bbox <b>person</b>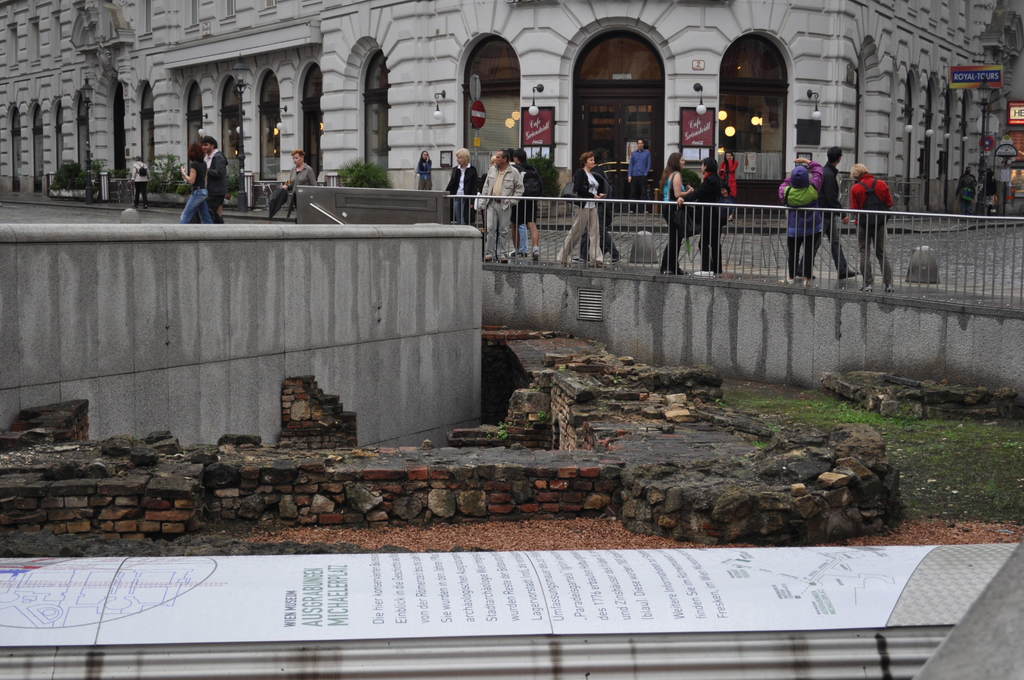
{"x1": 693, "y1": 155, "x2": 726, "y2": 271}
